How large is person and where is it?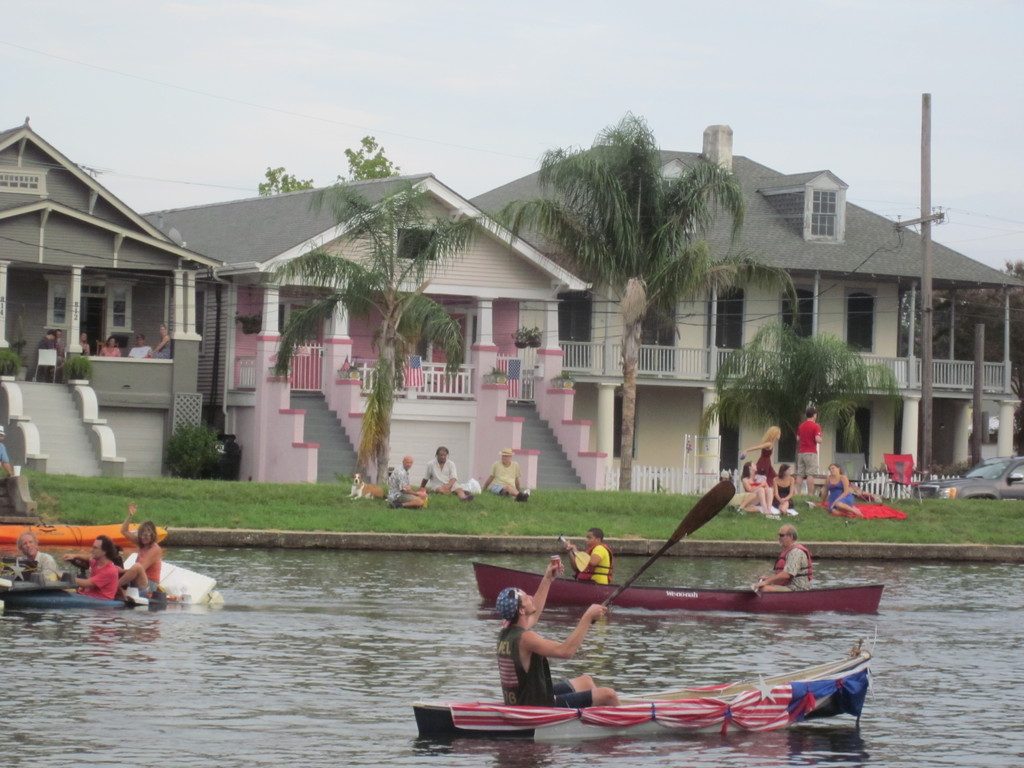
Bounding box: pyautogui.locateOnScreen(423, 444, 473, 505).
